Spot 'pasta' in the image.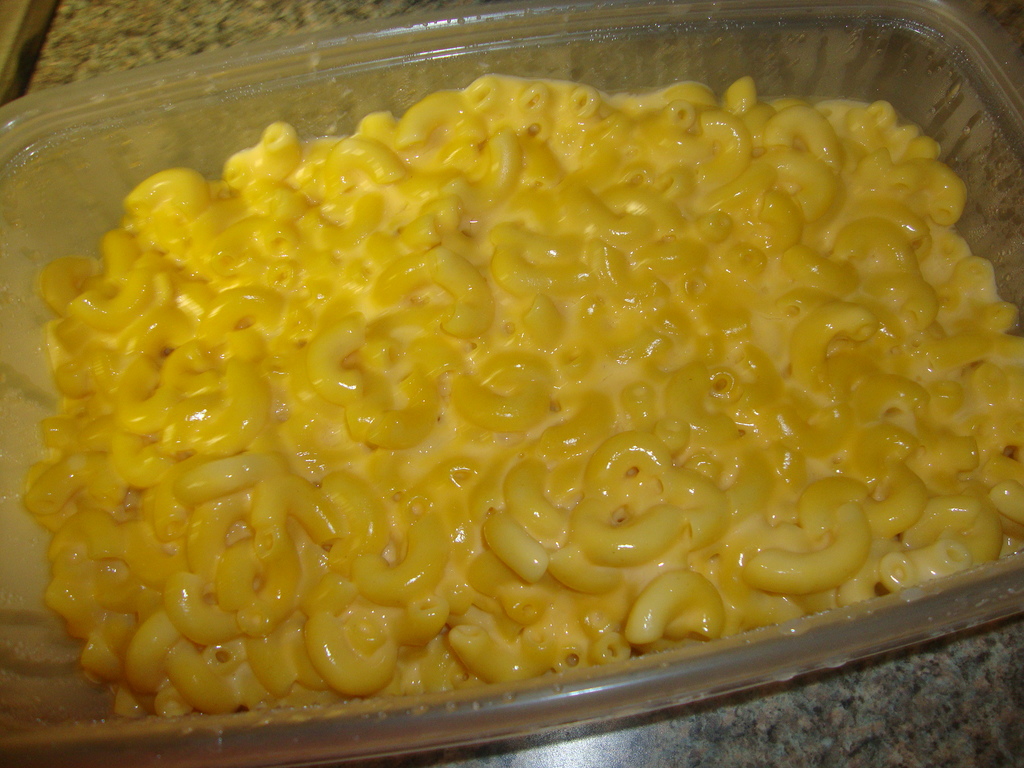
'pasta' found at crop(8, 54, 975, 763).
